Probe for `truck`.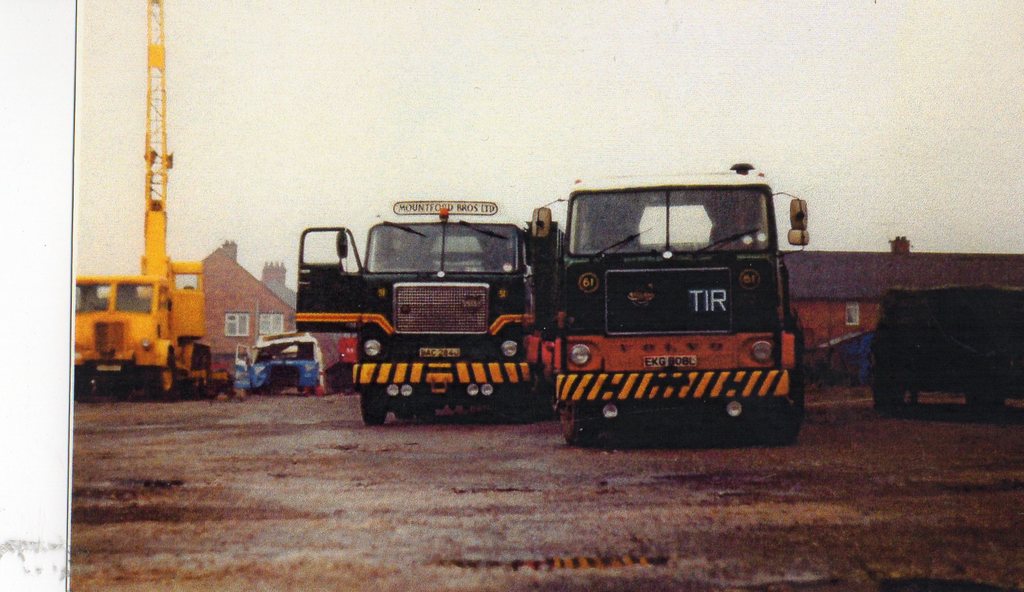
Probe result: (left=290, top=200, right=557, bottom=422).
